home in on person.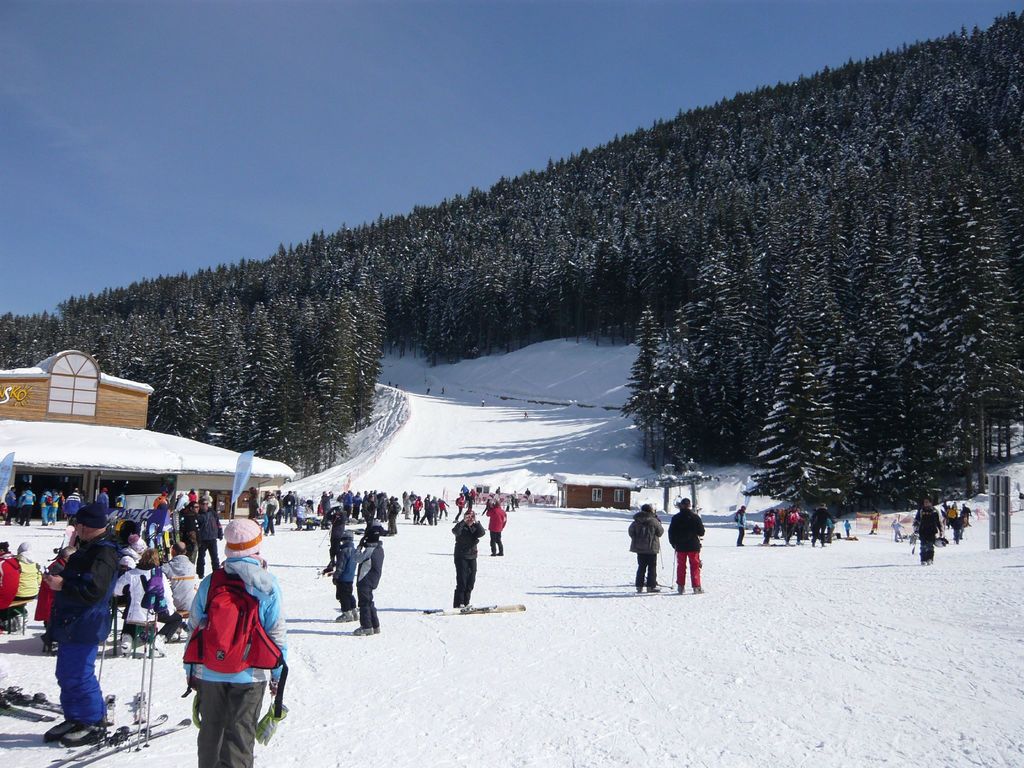
Homed in at region(328, 527, 358, 622).
